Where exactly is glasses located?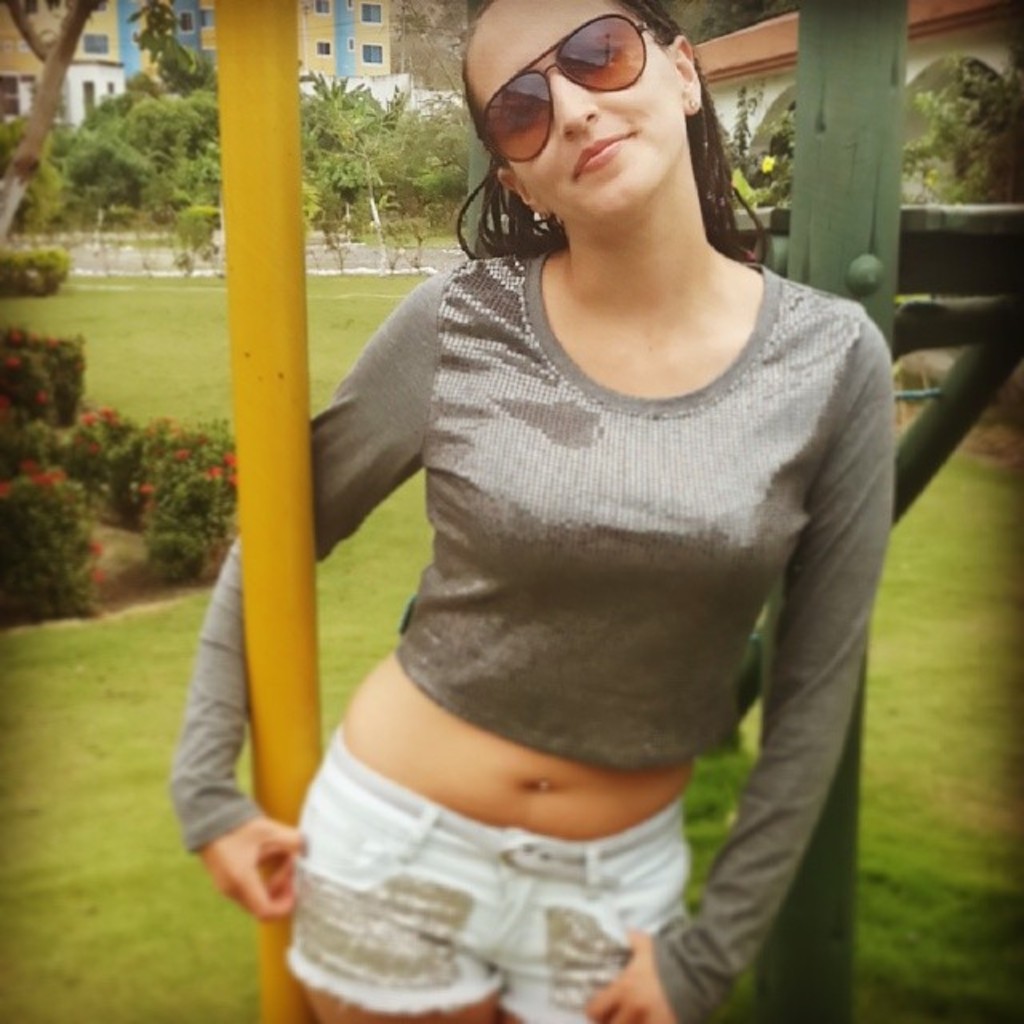
Its bounding box is select_region(490, 27, 669, 144).
